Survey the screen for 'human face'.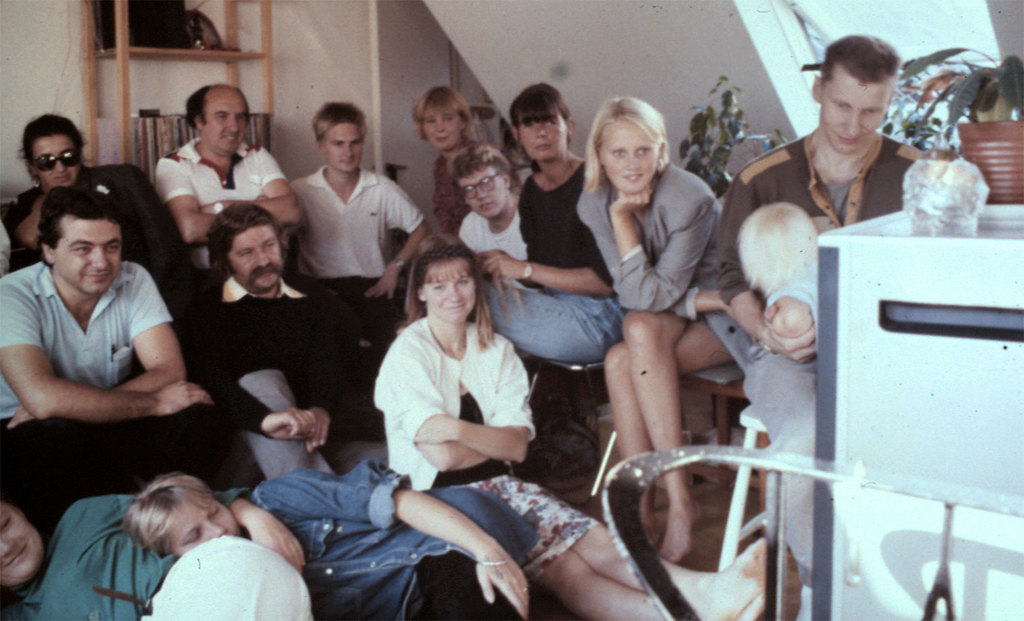
Survey found: (599, 119, 659, 194).
